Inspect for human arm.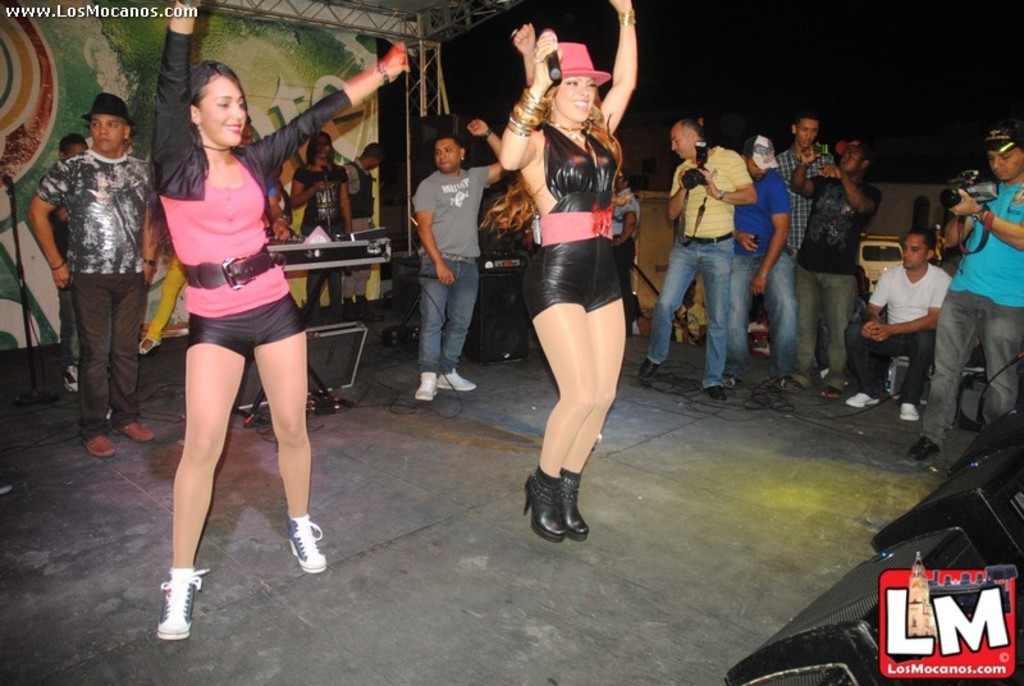
Inspection: (608, 191, 644, 250).
